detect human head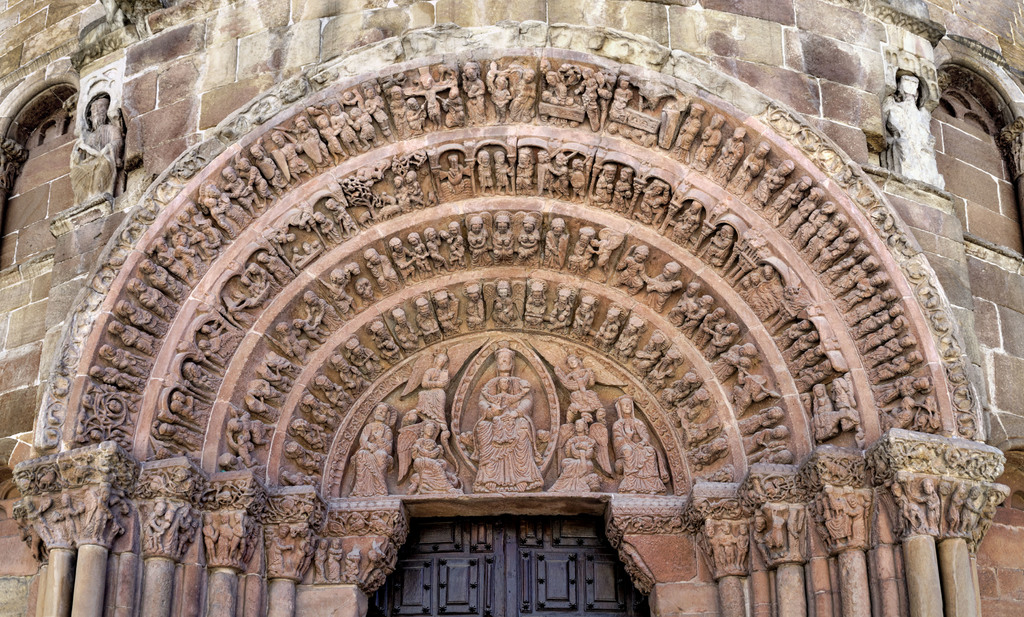
x1=518 y1=150 x2=536 y2=164
